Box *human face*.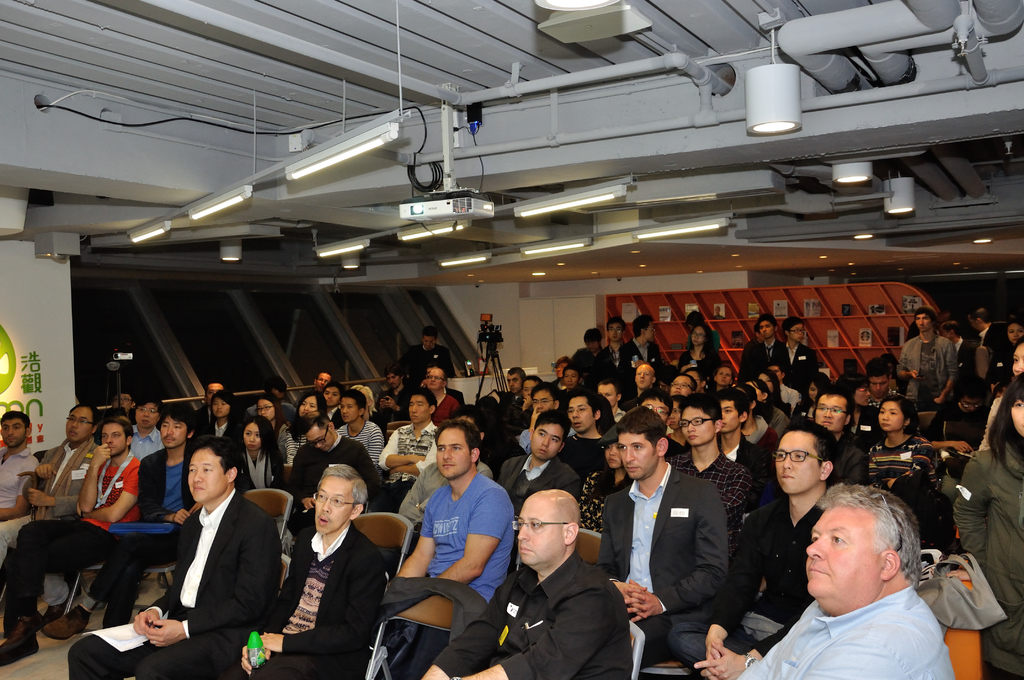
<box>0,416,27,449</box>.
